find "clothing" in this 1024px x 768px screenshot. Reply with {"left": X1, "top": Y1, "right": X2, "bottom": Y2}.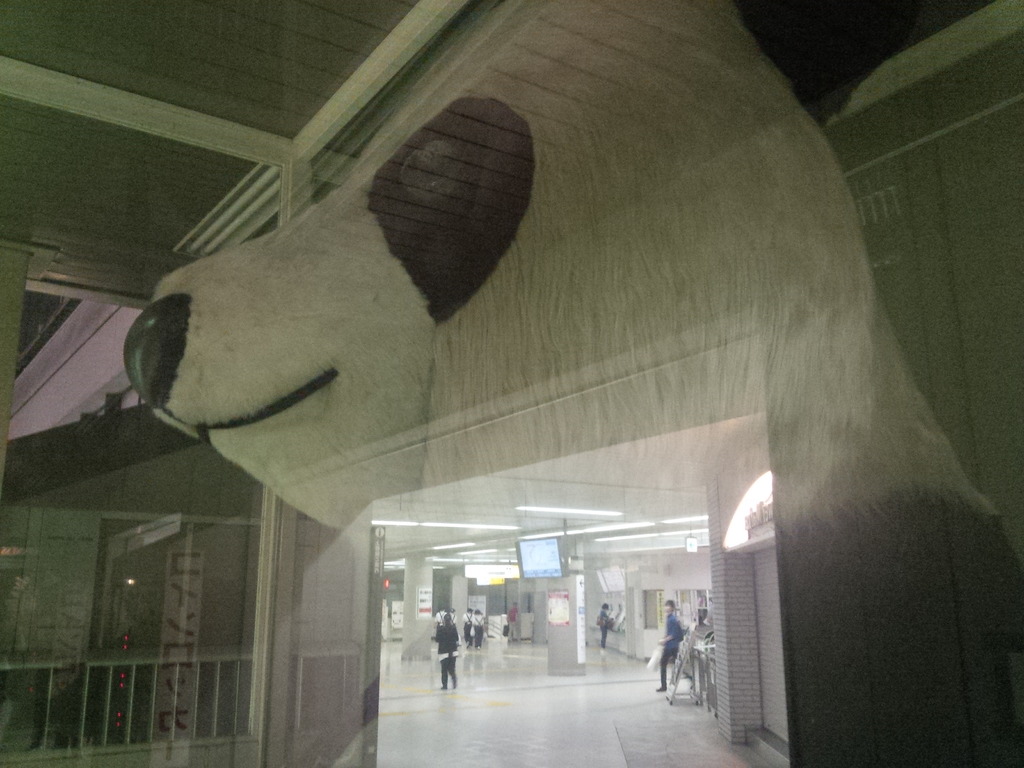
{"left": 470, "top": 611, "right": 485, "bottom": 648}.
